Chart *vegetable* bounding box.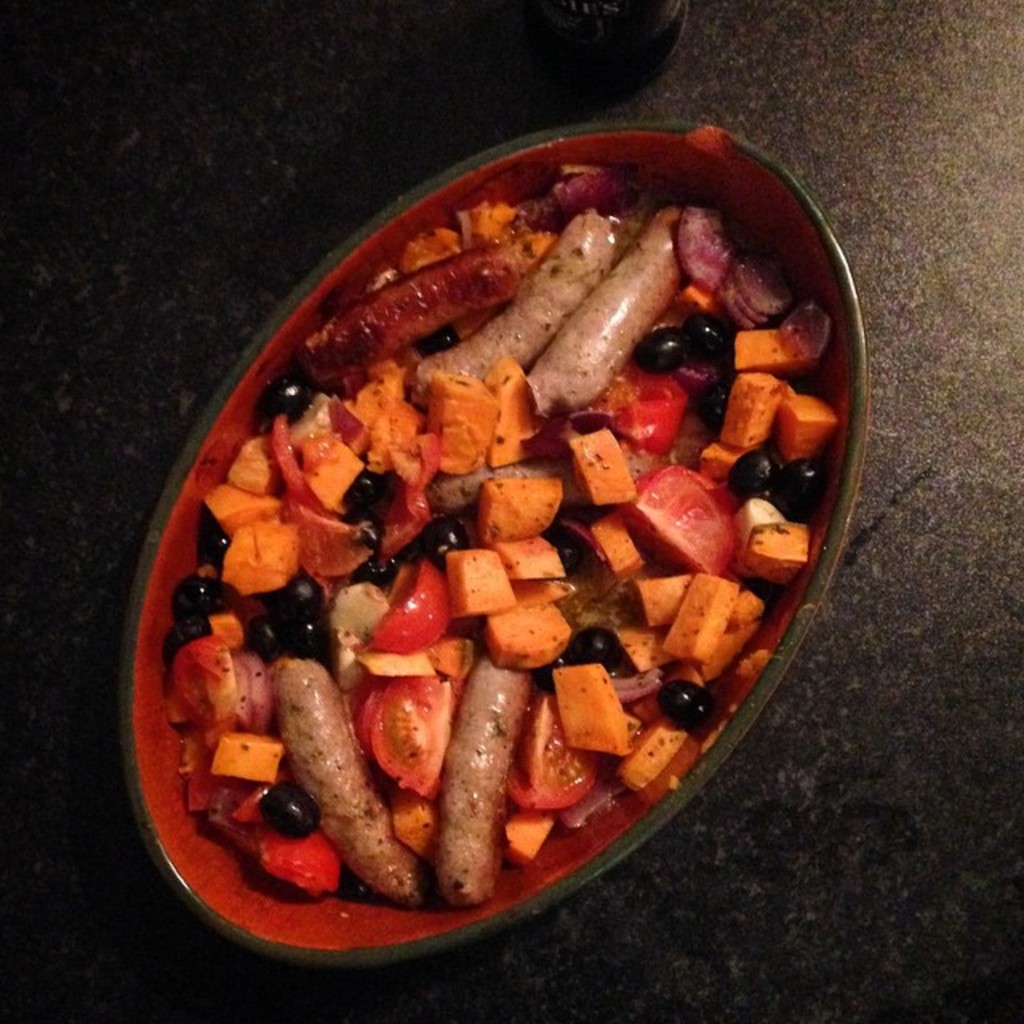
Charted: box(211, 610, 246, 651).
